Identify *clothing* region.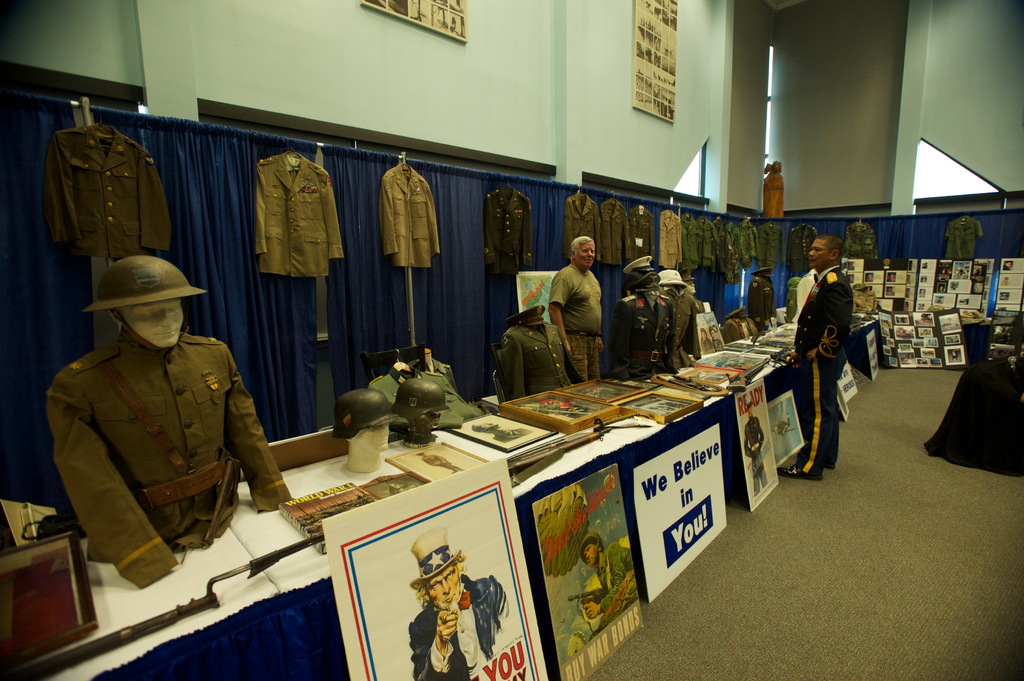
Region: {"x1": 628, "y1": 205, "x2": 657, "y2": 257}.
